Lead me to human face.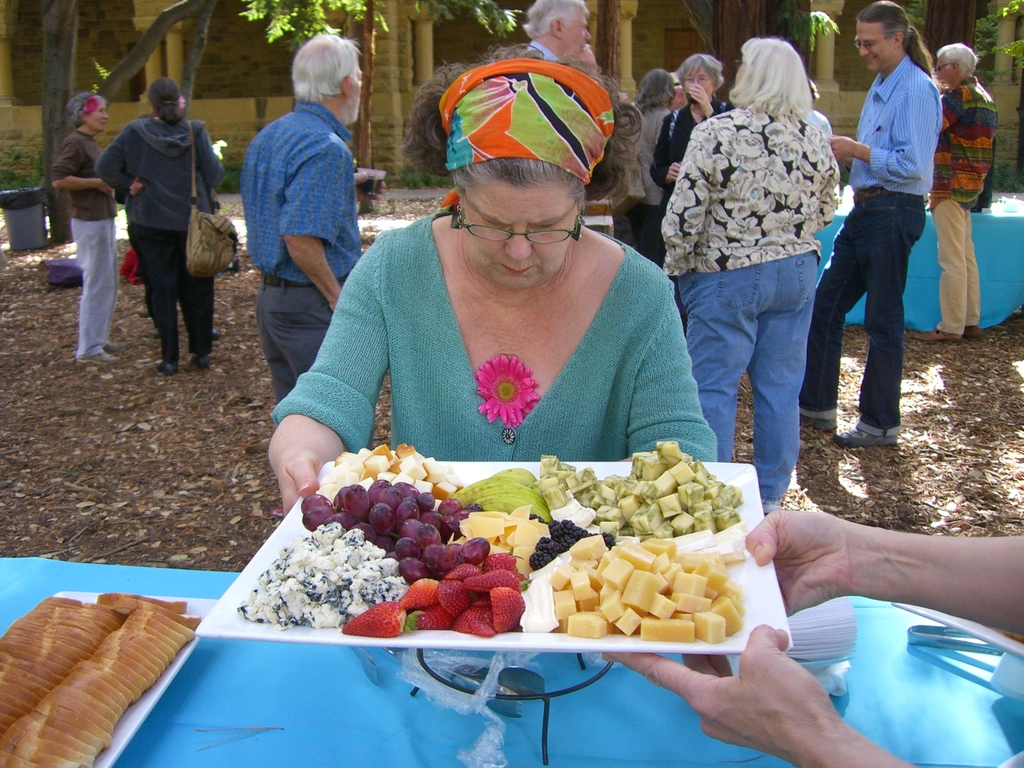
Lead to box(670, 89, 685, 109).
